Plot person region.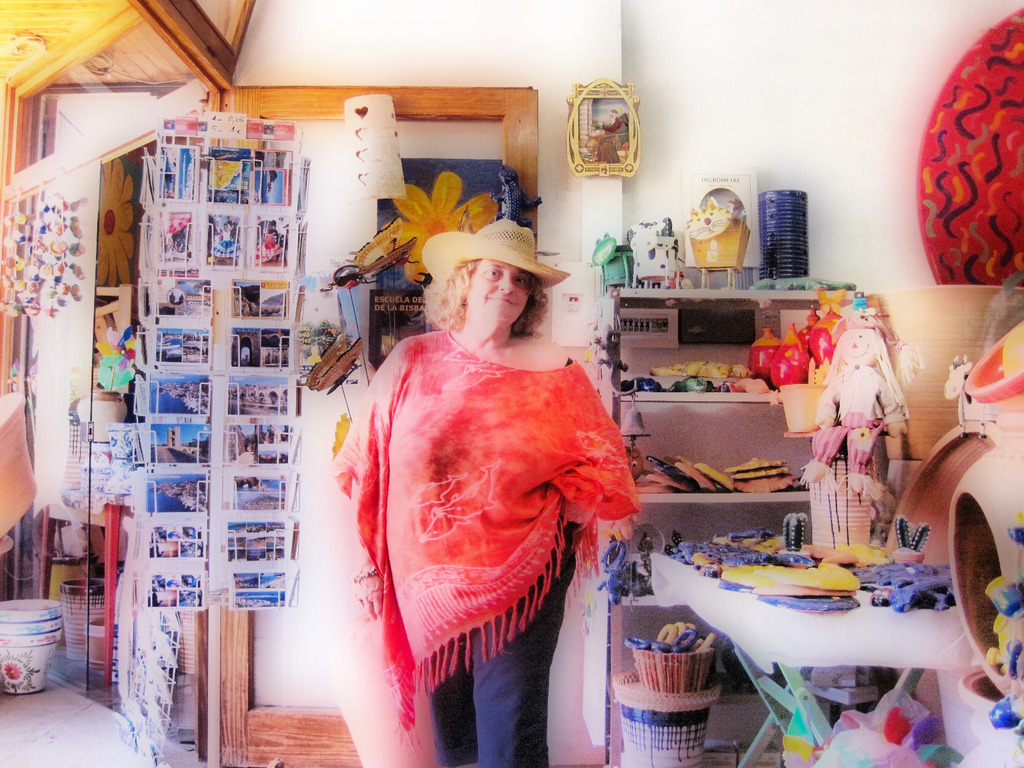
Plotted at bbox(305, 186, 636, 767).
